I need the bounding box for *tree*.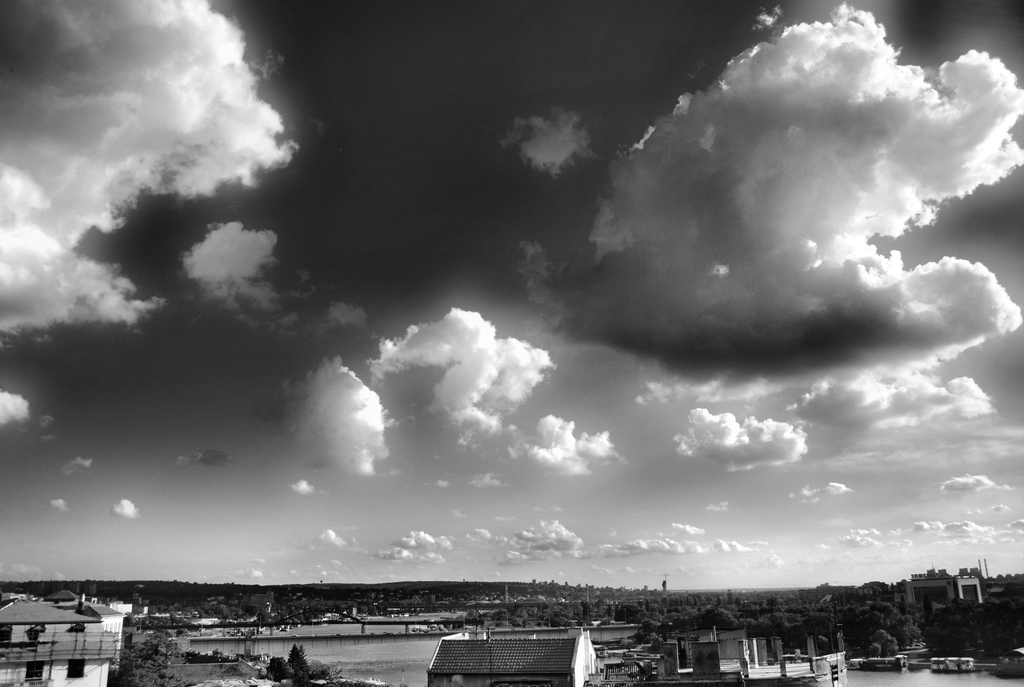
Here it is: {"left": 118, "top": 626, "right": 178, "bottom": 686}.
